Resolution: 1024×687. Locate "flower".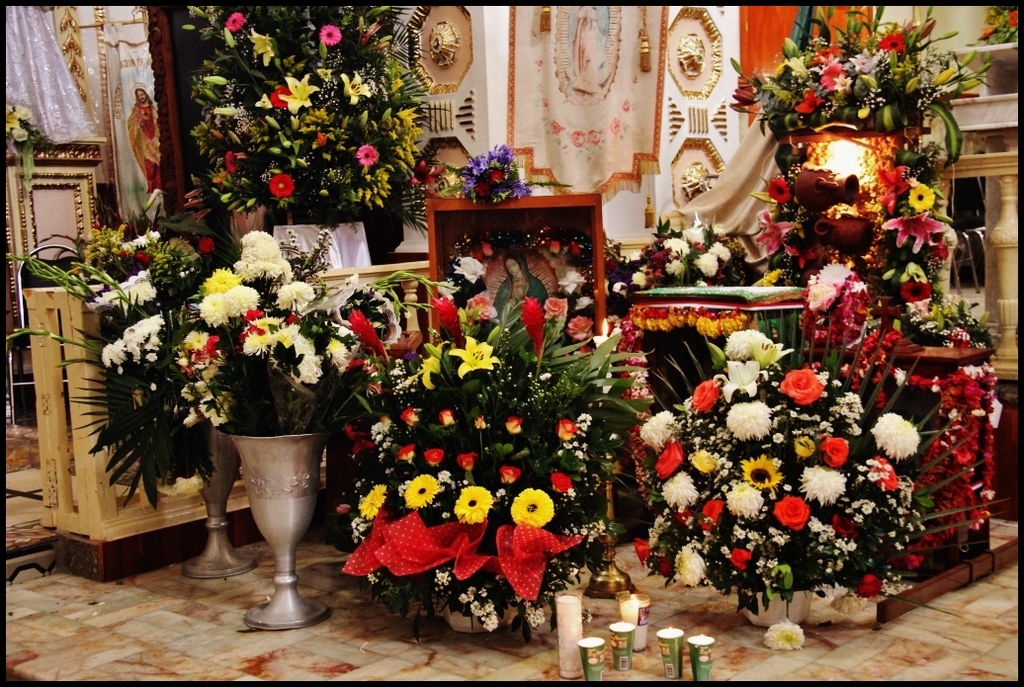
left=326, top=338, right=347, bottom=366.
